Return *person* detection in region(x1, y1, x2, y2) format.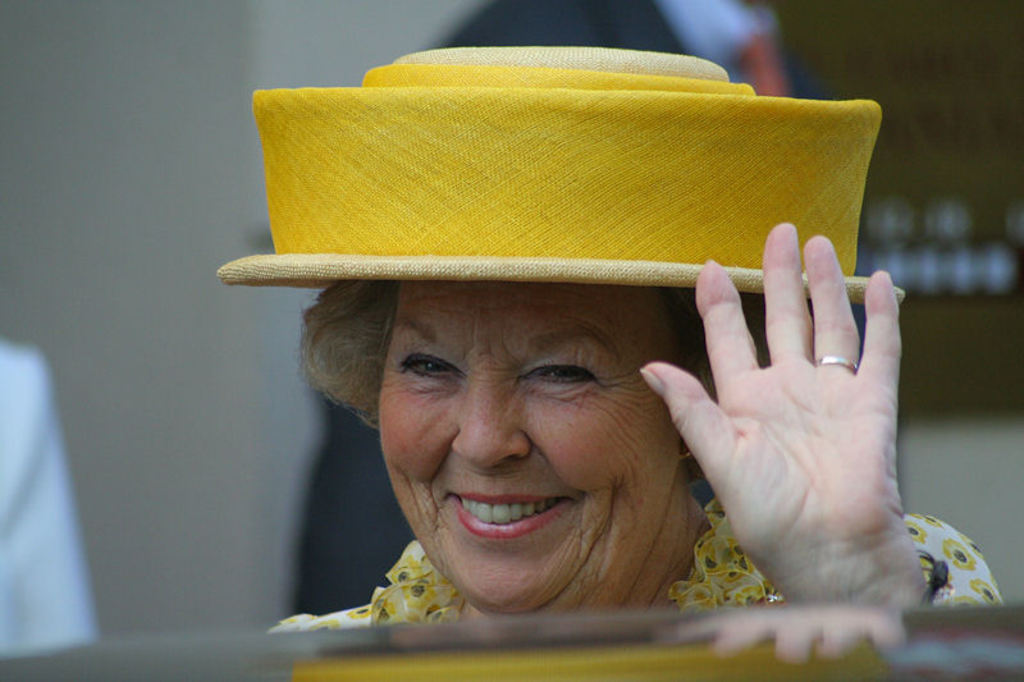
region(287, 0, 836, 628).
